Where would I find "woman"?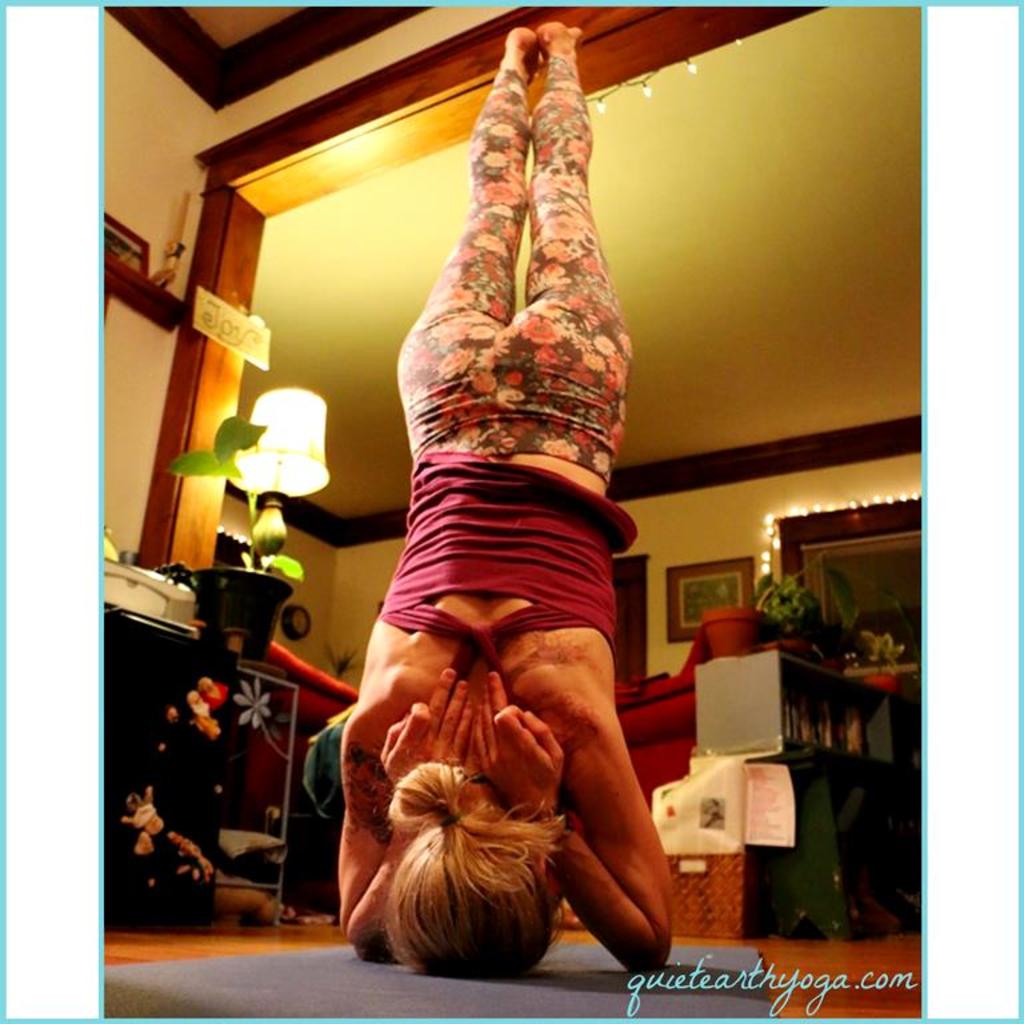
At (337,23,677,979).
